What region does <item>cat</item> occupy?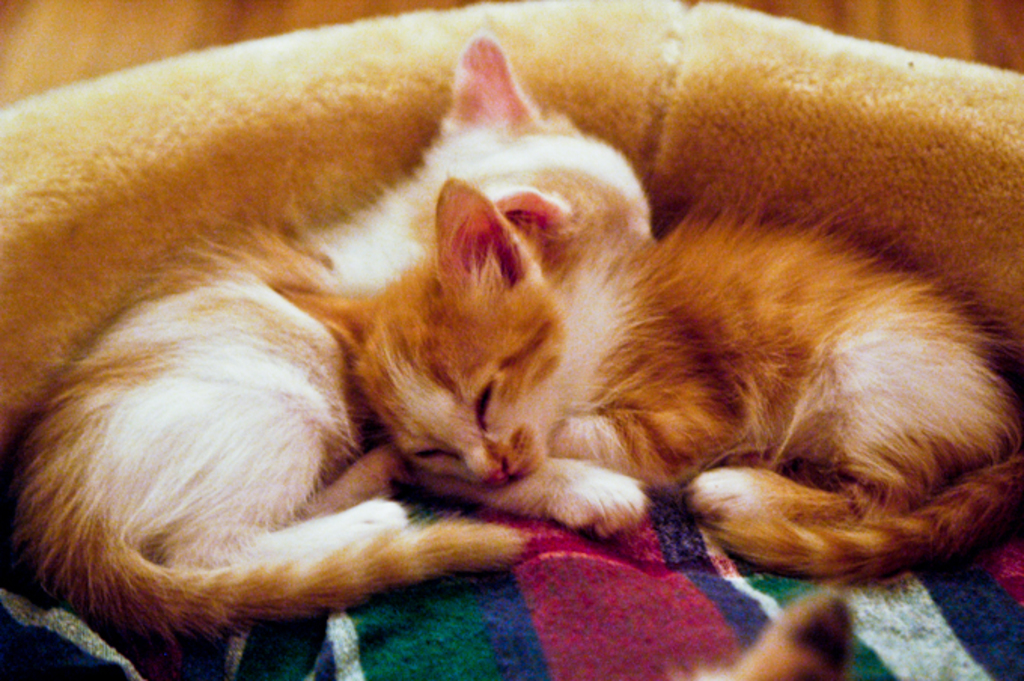
12 29 660 640.
